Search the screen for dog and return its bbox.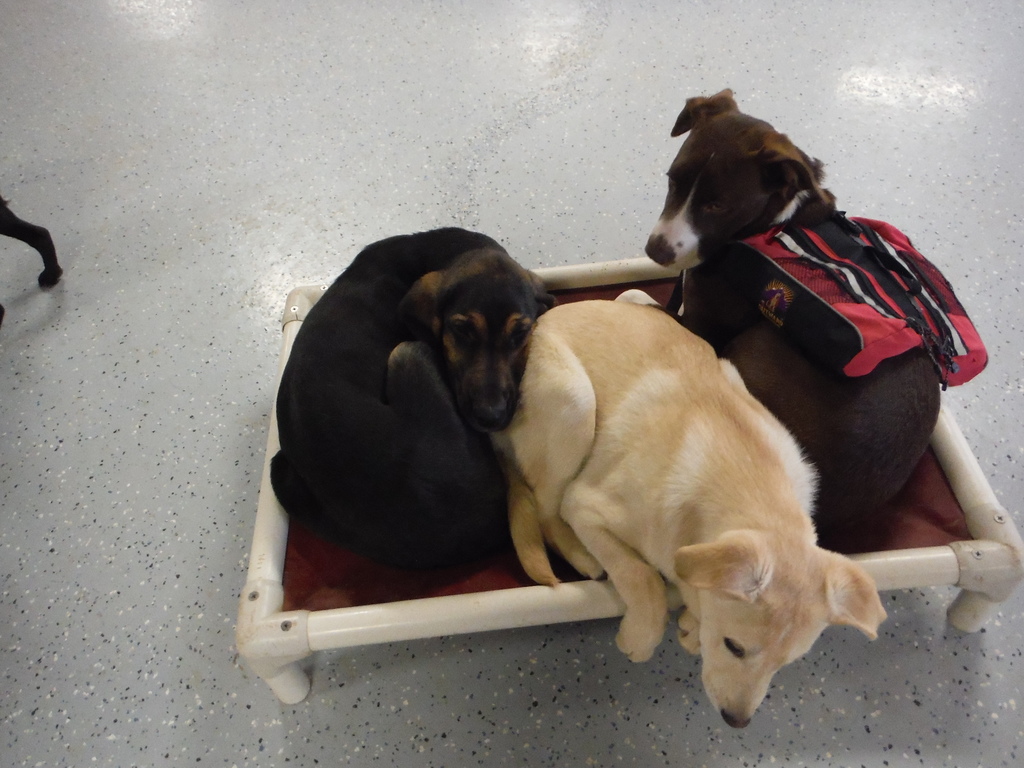
Found: BBox(492, 289, 889, 740).
